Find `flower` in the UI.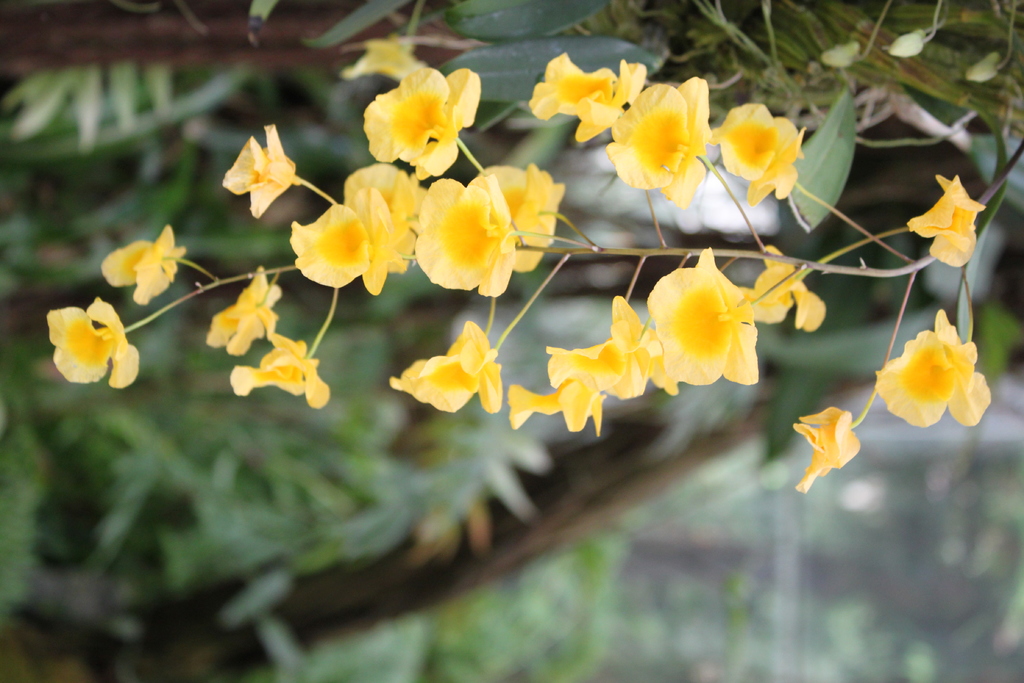
UI element at [793,402,863,497].
